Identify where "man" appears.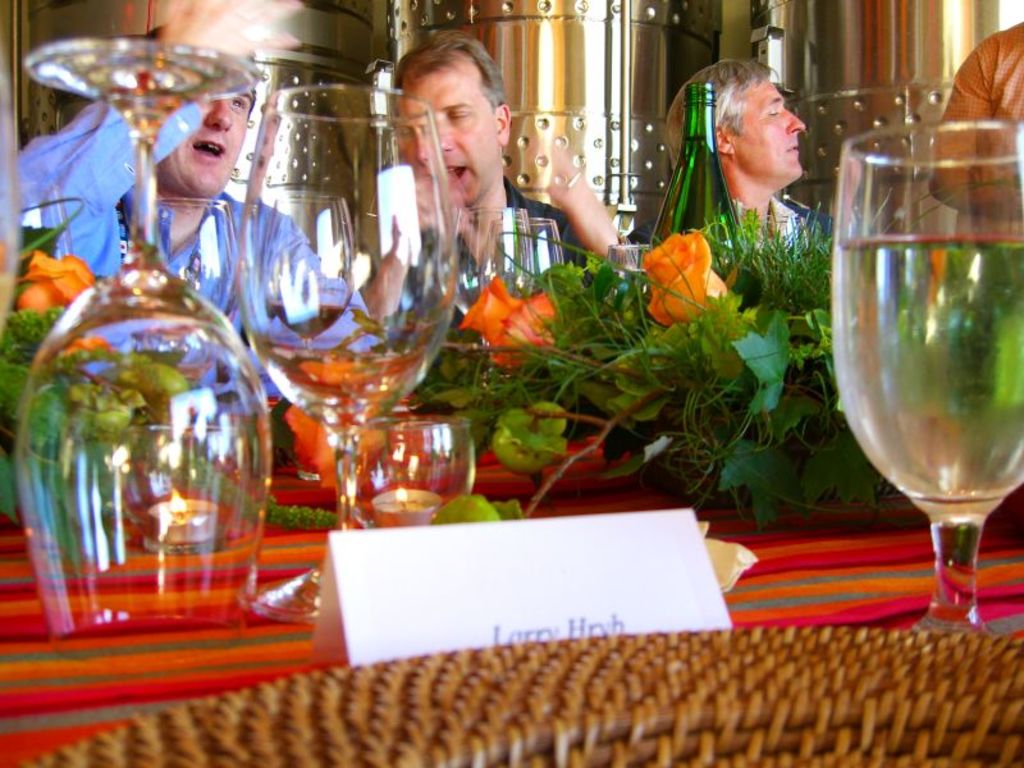
Appears at [left=381, top=32, right=639, bottom=347].
